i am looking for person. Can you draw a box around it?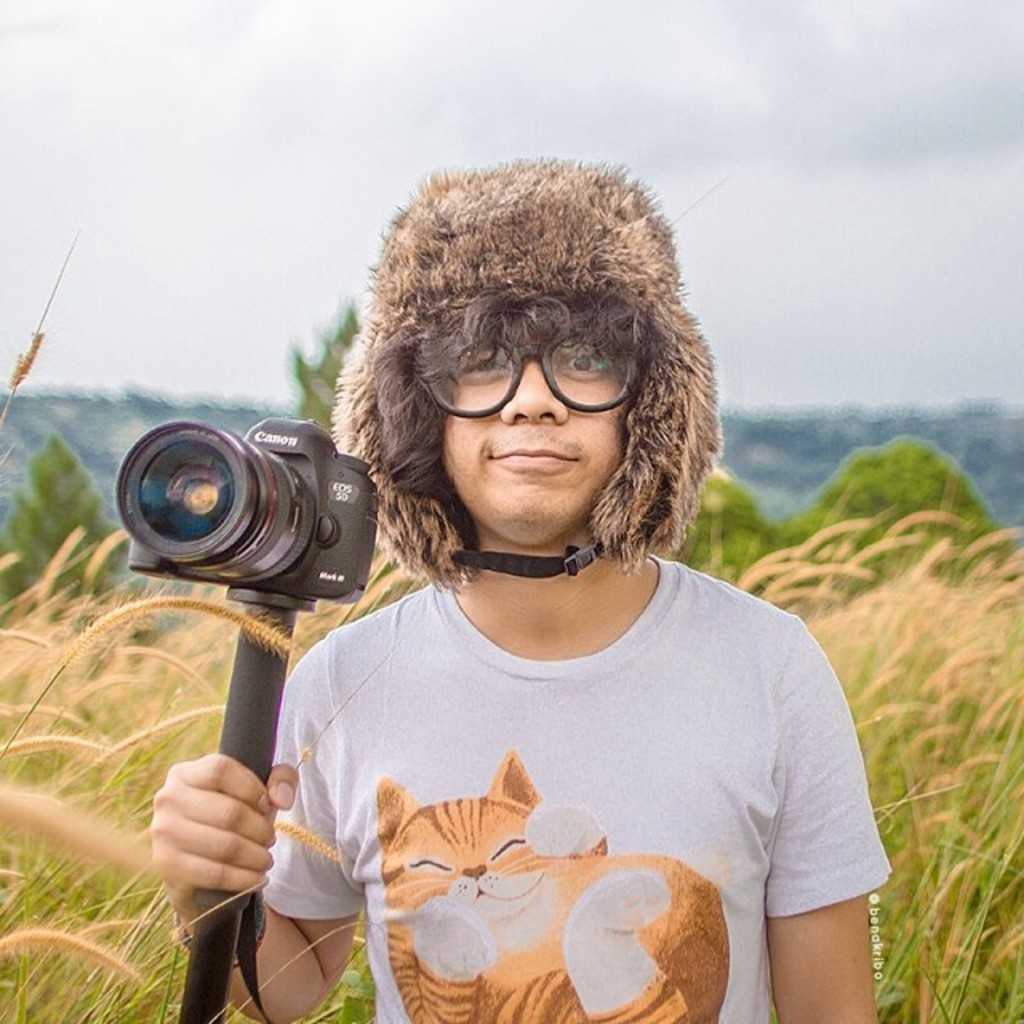
Sure, the bounding box is bbox=[150, 146, 894, 1022].
